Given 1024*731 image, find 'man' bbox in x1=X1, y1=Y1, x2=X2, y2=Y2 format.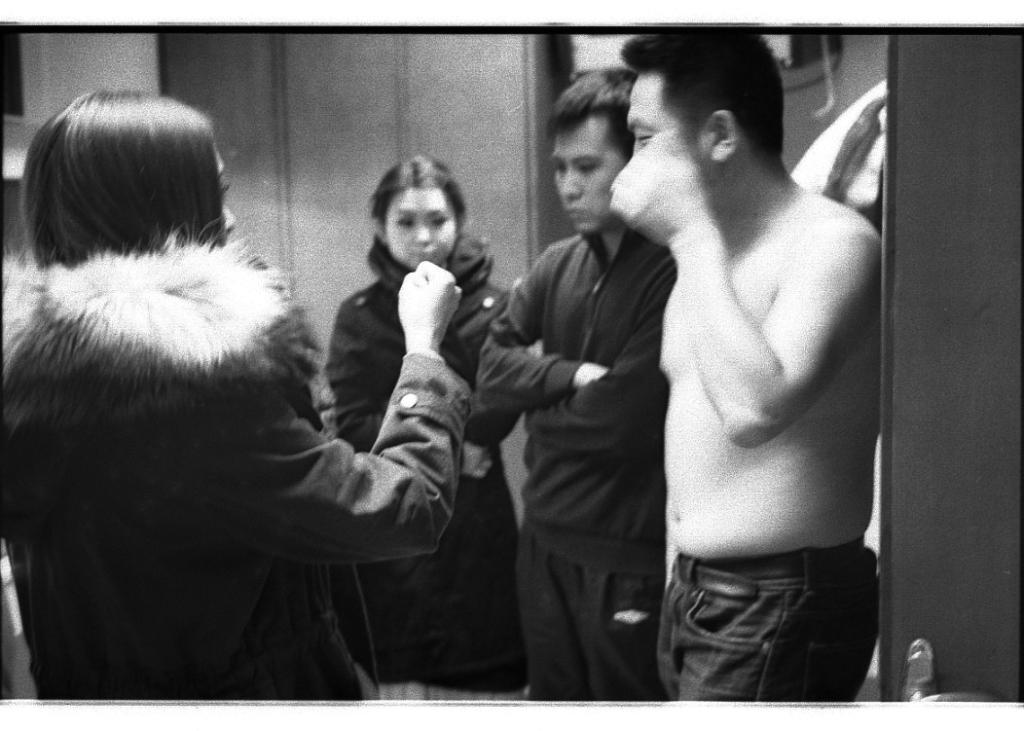
x1=606, y1=28, x2=872, y2=710.
